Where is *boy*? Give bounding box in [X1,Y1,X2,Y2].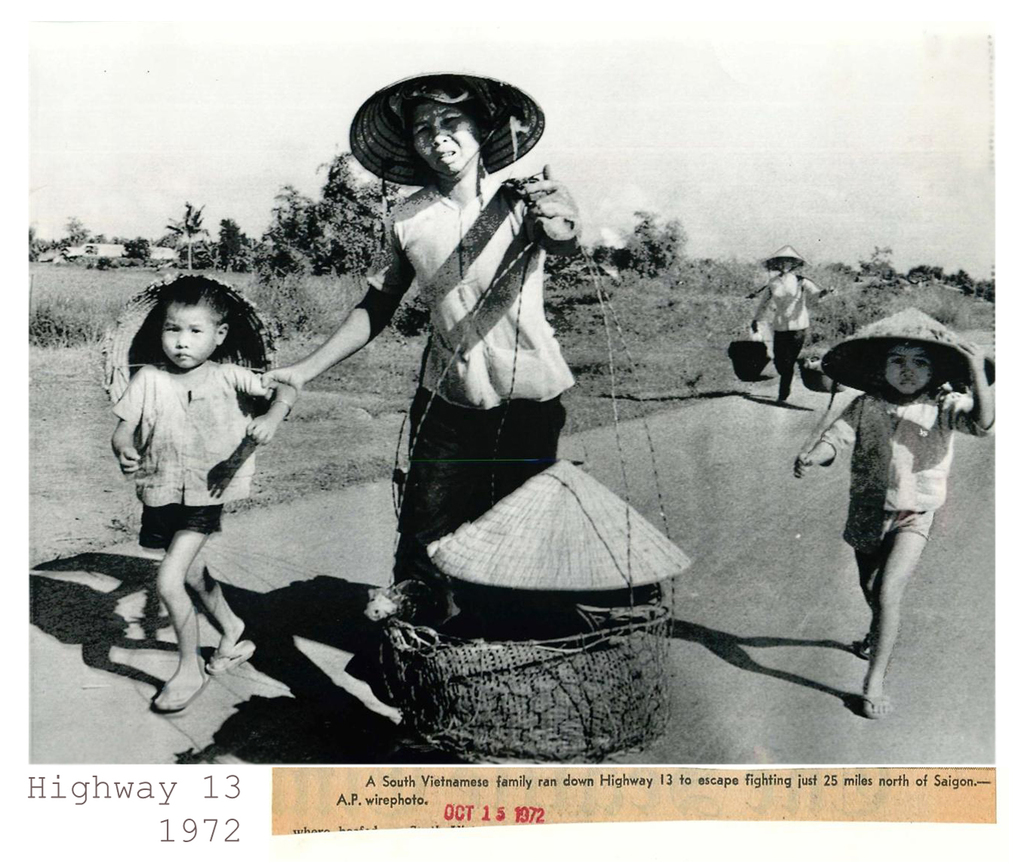
[790,342,999,720].
